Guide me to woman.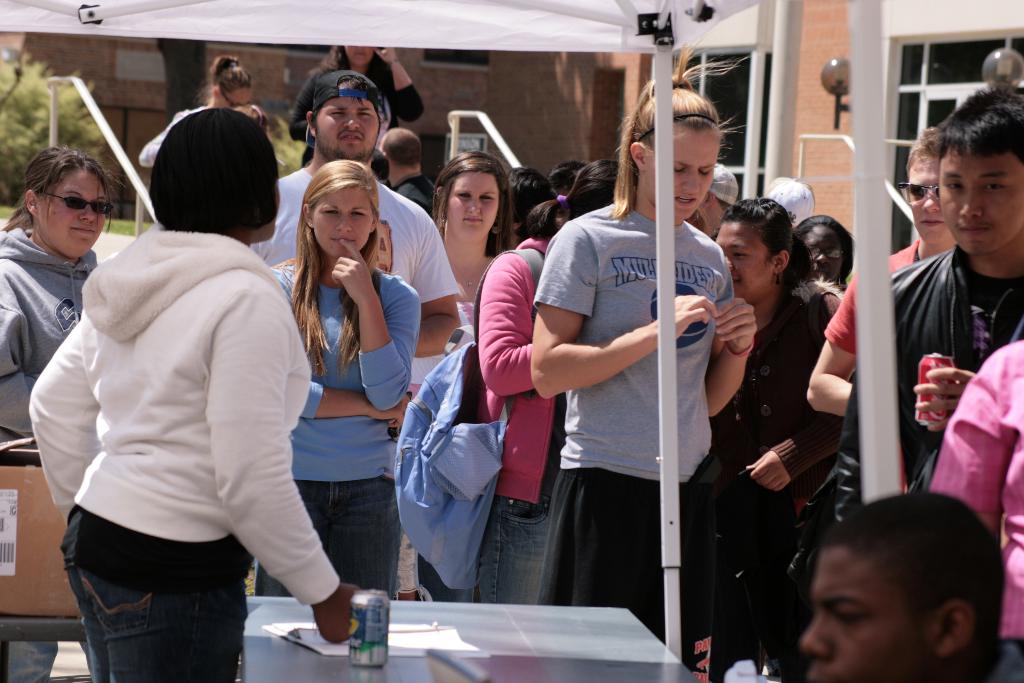
Guidance: Rect(30, 108, 371, 680).
